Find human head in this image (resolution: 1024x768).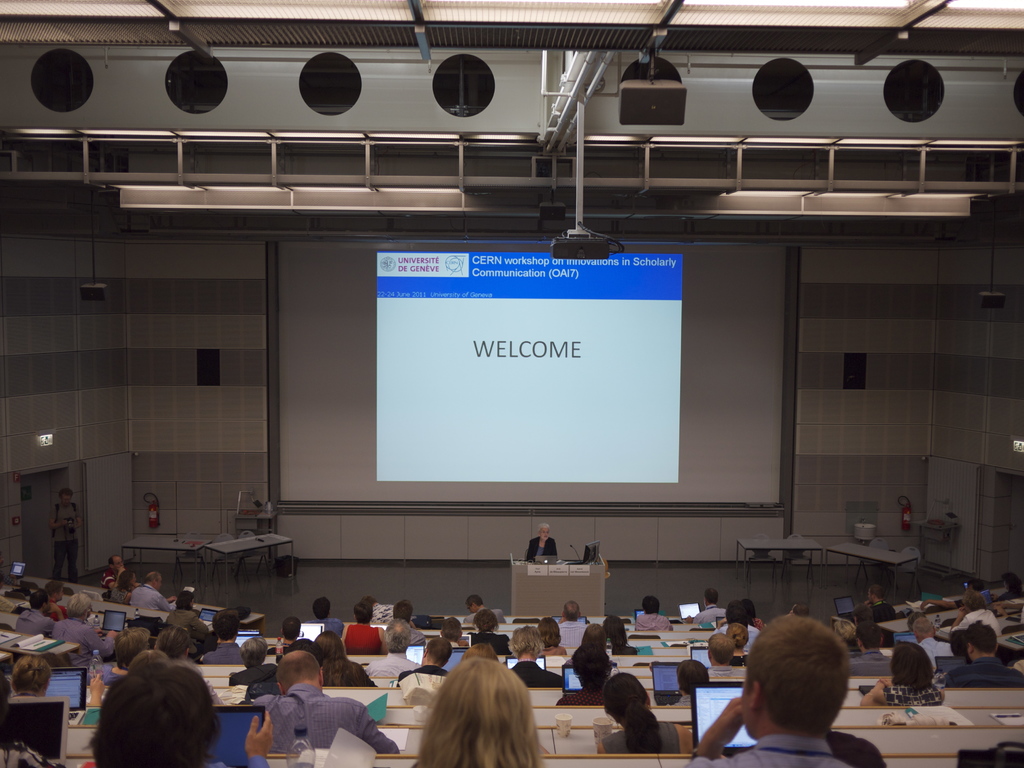
detection(276, 651, 321, 696).
